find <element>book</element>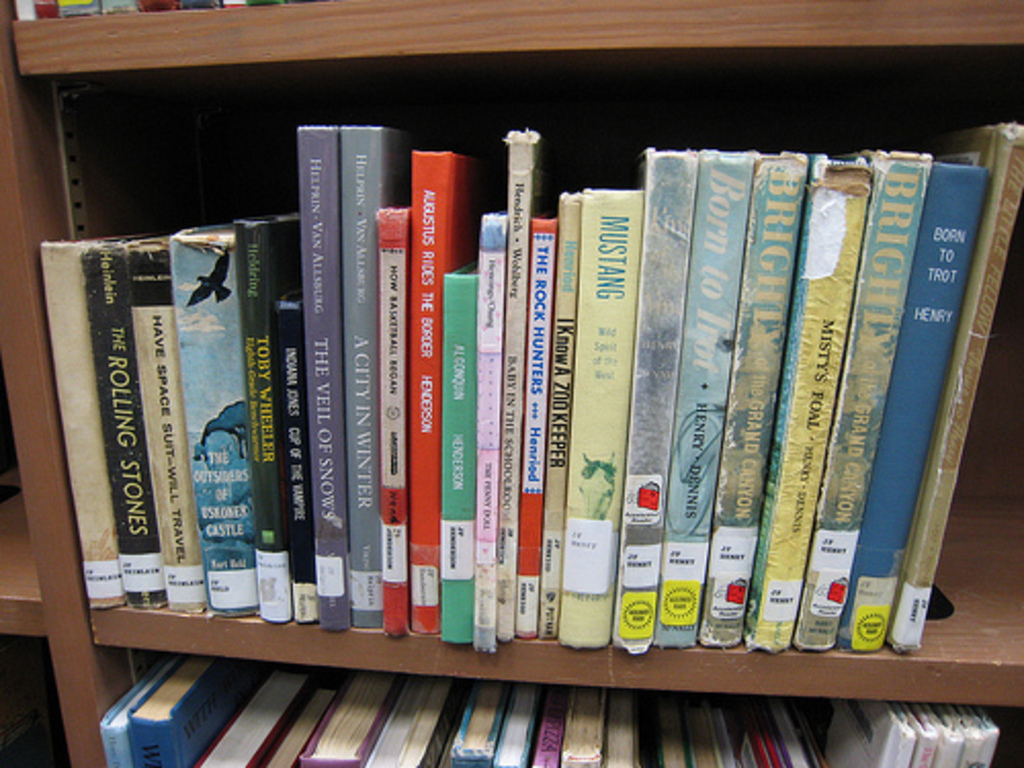
39,236,131,612
